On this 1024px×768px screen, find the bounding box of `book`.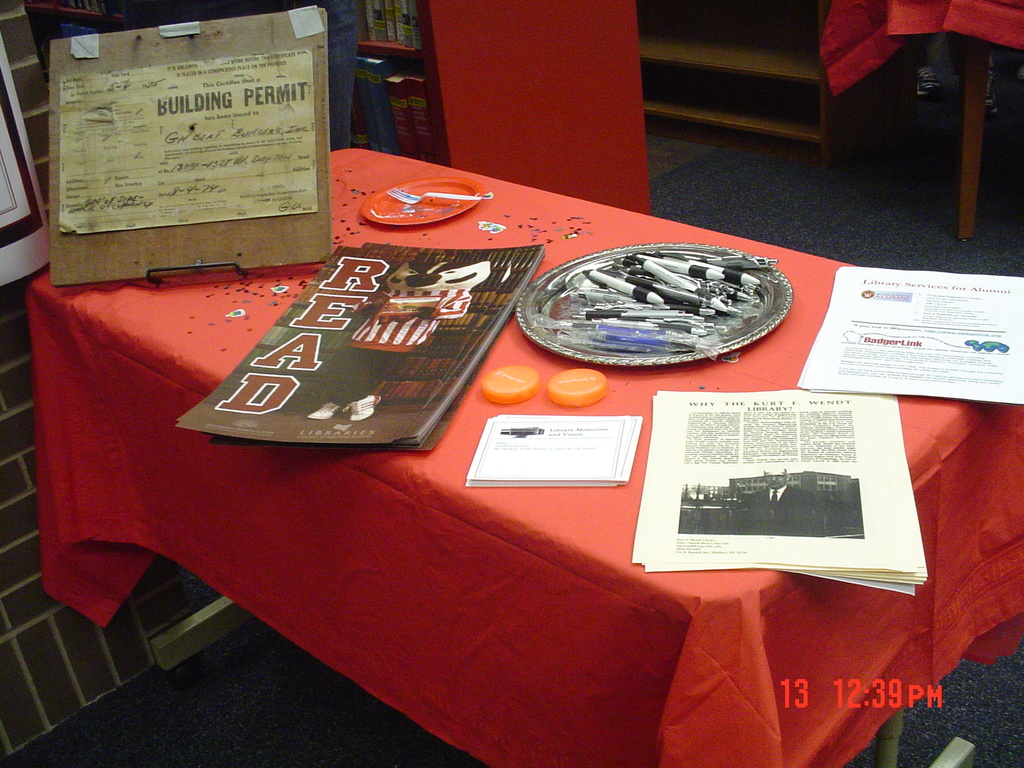
Bounding box: {"x1": 173, "y1": 246, "x2": 545, "y2": 453}.
